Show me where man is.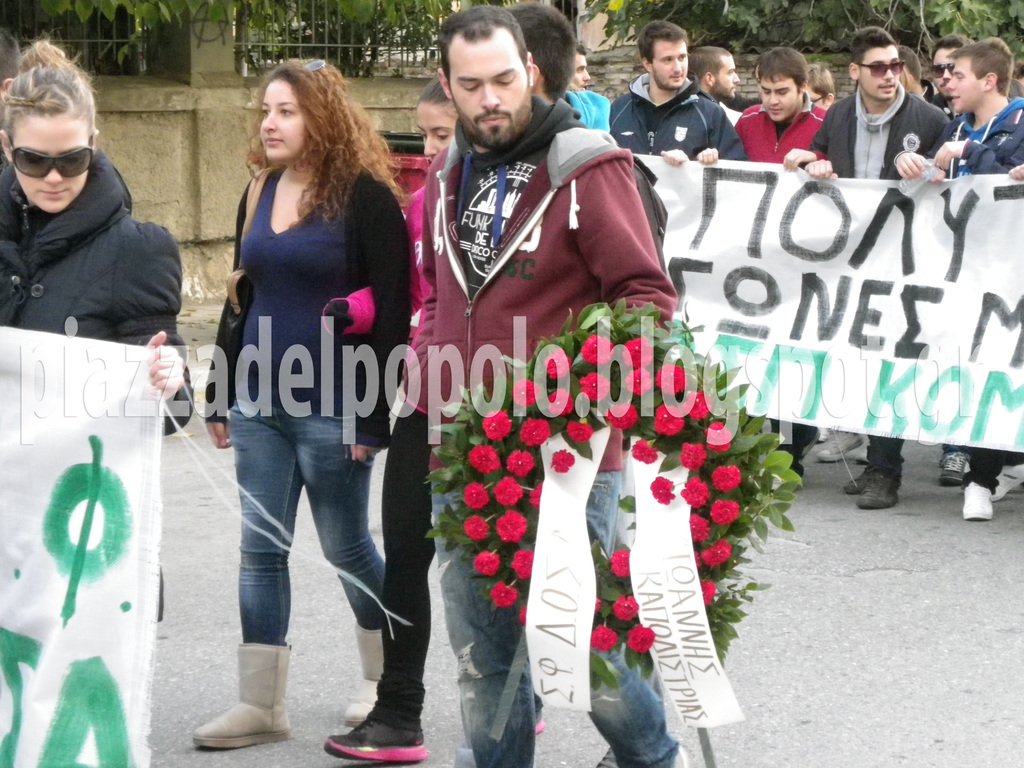
man is at Rect(509, 1, 667, 732).
